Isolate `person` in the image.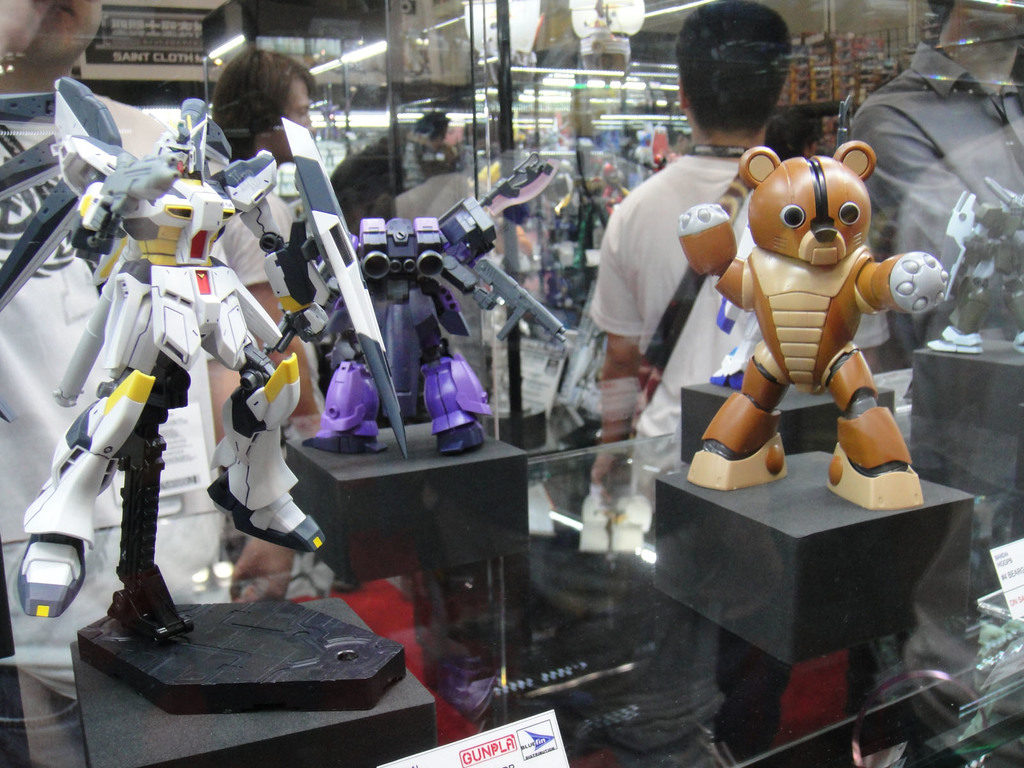
Isolated region: 584/0/889/765.
